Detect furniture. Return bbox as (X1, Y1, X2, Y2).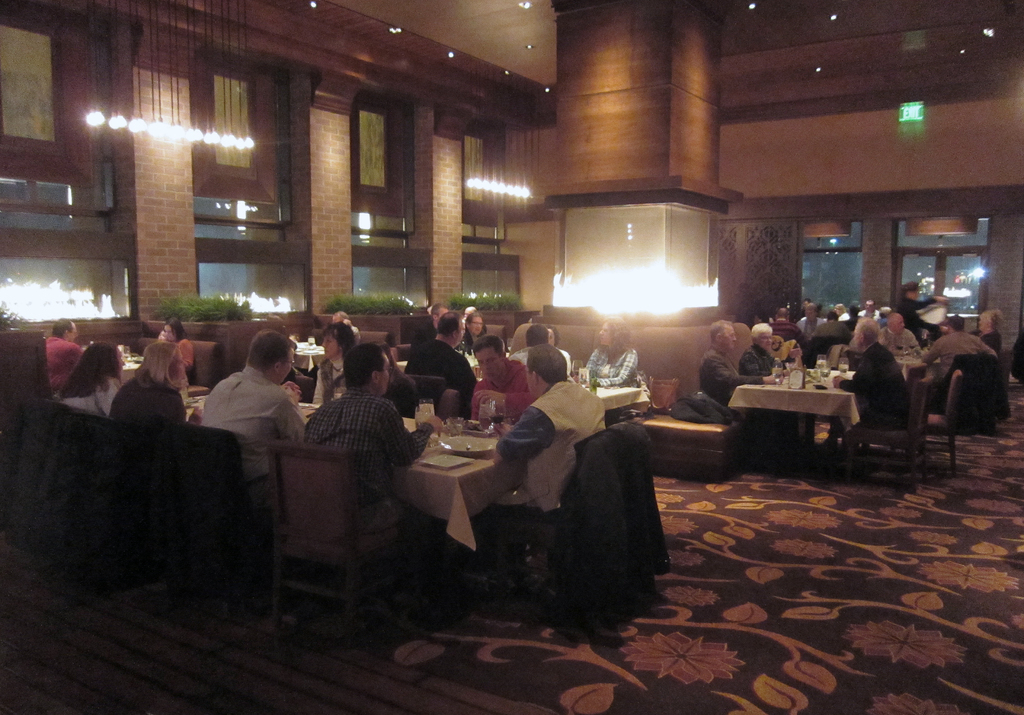
(908, 364, 972, 472).
